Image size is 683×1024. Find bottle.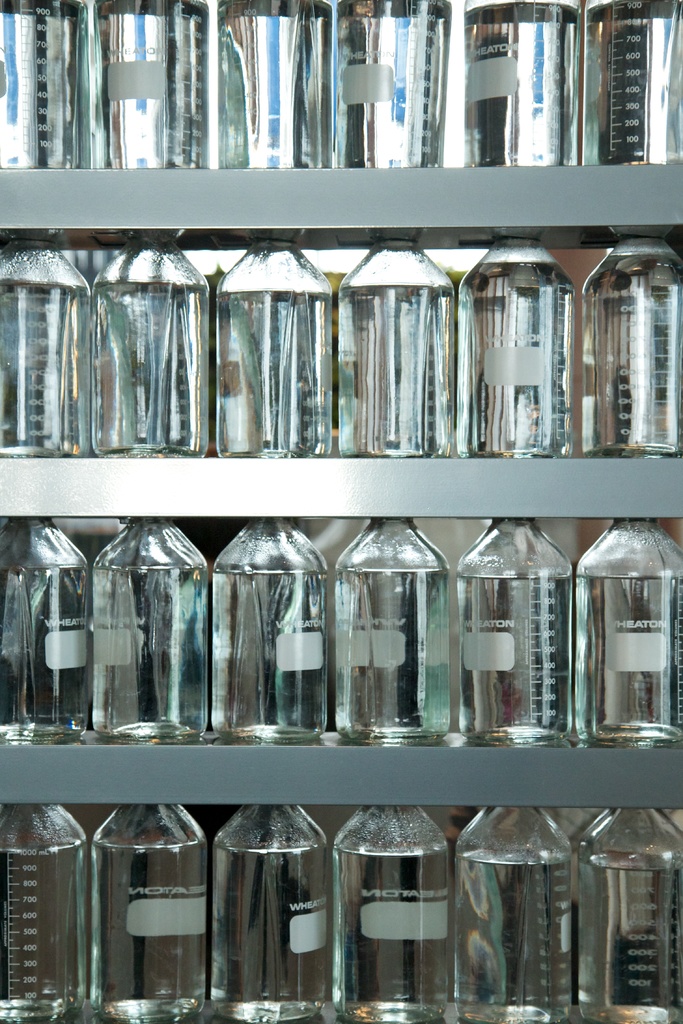
[x1=81, y1=514, x2=211, y2=745].
